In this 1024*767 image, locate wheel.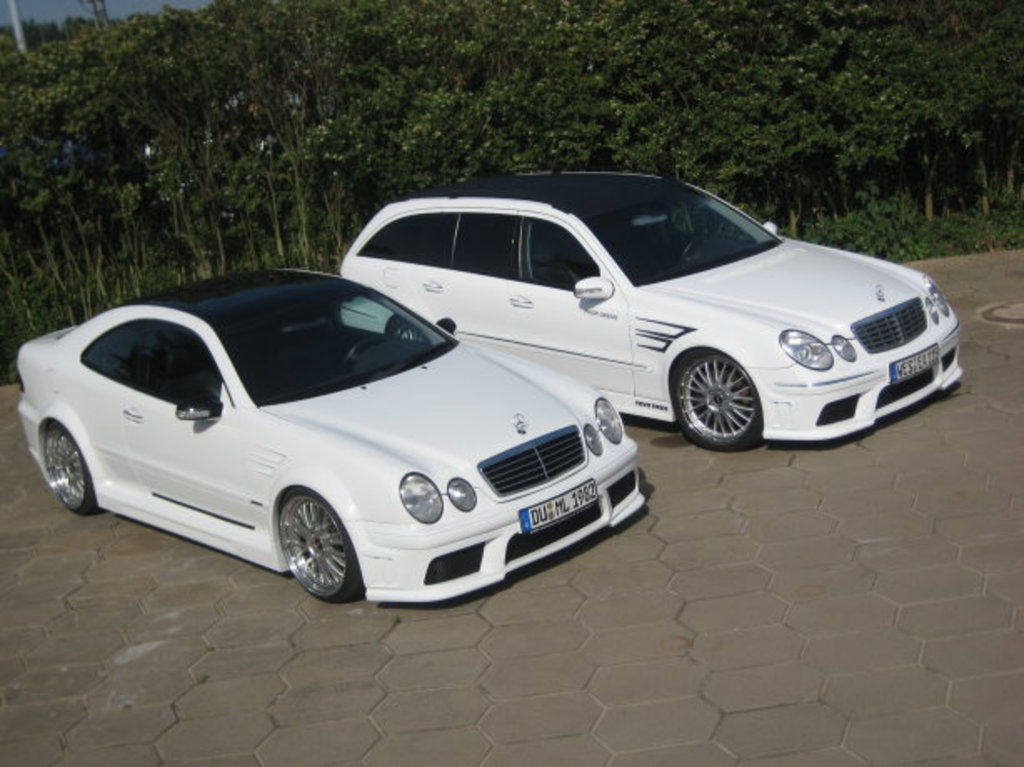
Bounding box: box(669, 352, 765, 455).
